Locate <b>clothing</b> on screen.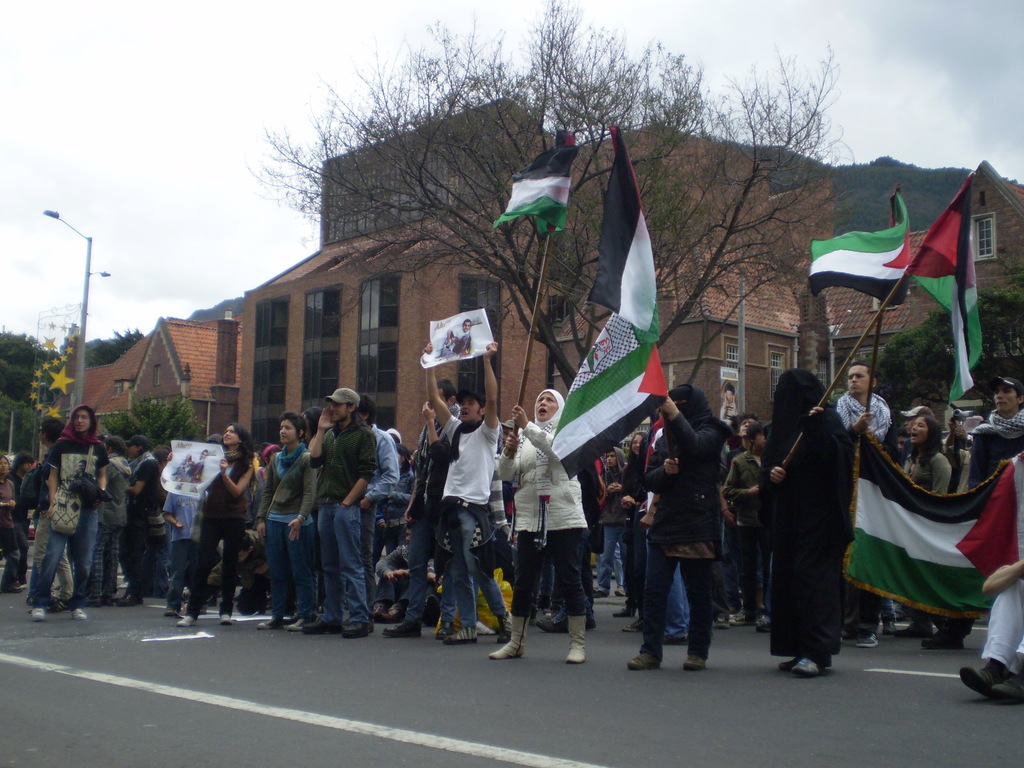
On screen at x1=954, y1=451, x2=1023, y2=679.
